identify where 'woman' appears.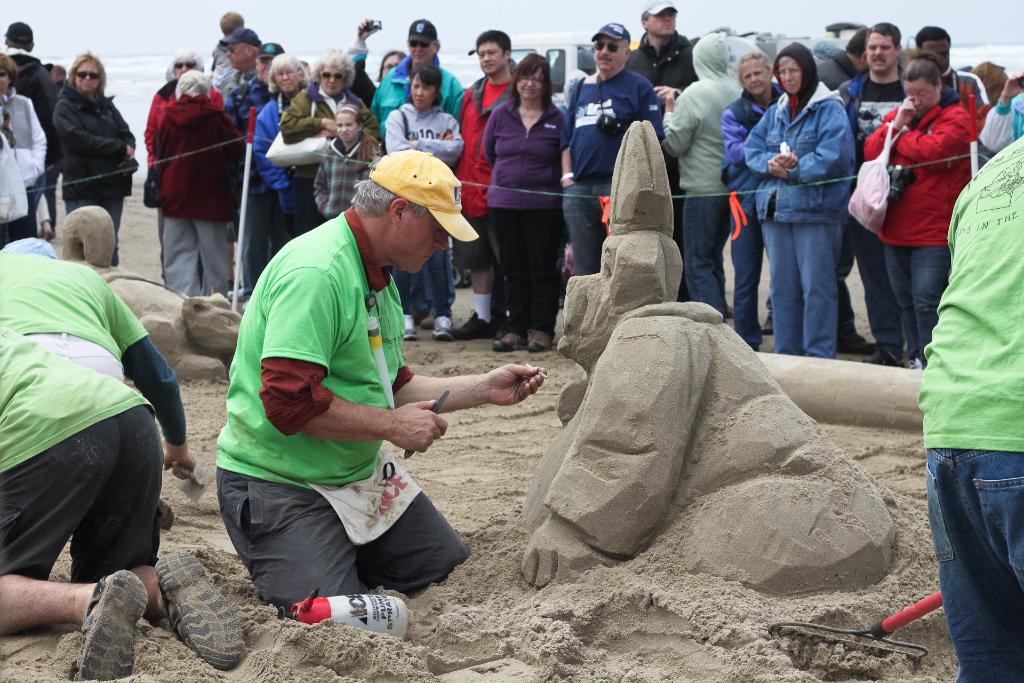
Appears at [x1=385, y1=69, x2=466, y2=339].
